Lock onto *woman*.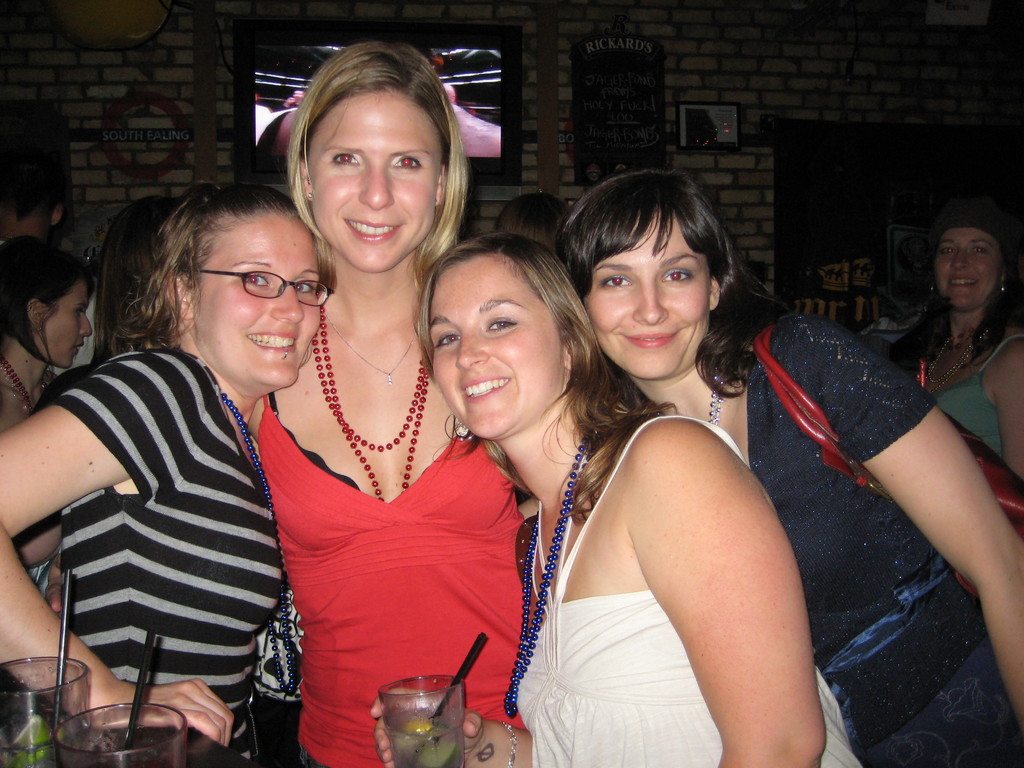
Locked: (410, 220, 868, 767).
